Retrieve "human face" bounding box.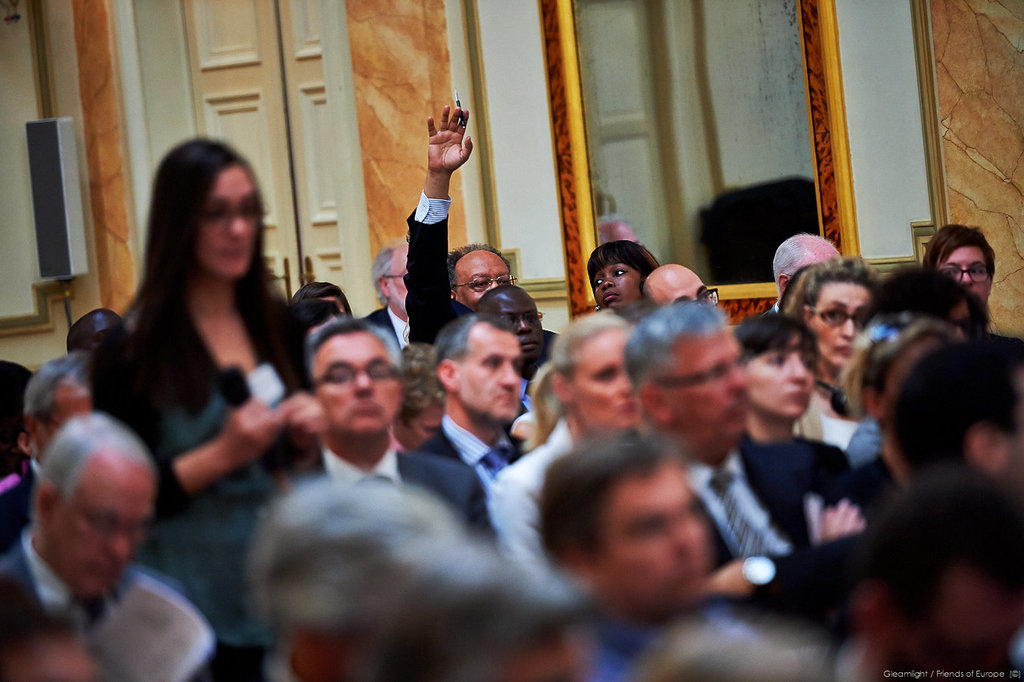
Bounding box: box(459, 325, 517, 418).
